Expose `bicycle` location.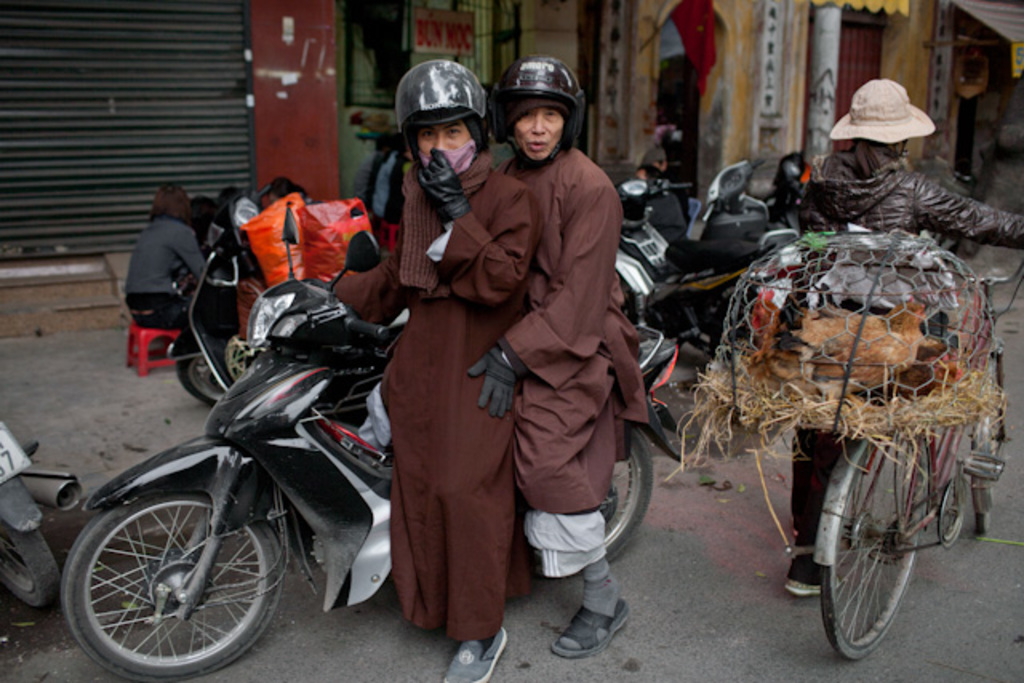
Exposed at left=813, top=245, right=1022, bottom=665.
